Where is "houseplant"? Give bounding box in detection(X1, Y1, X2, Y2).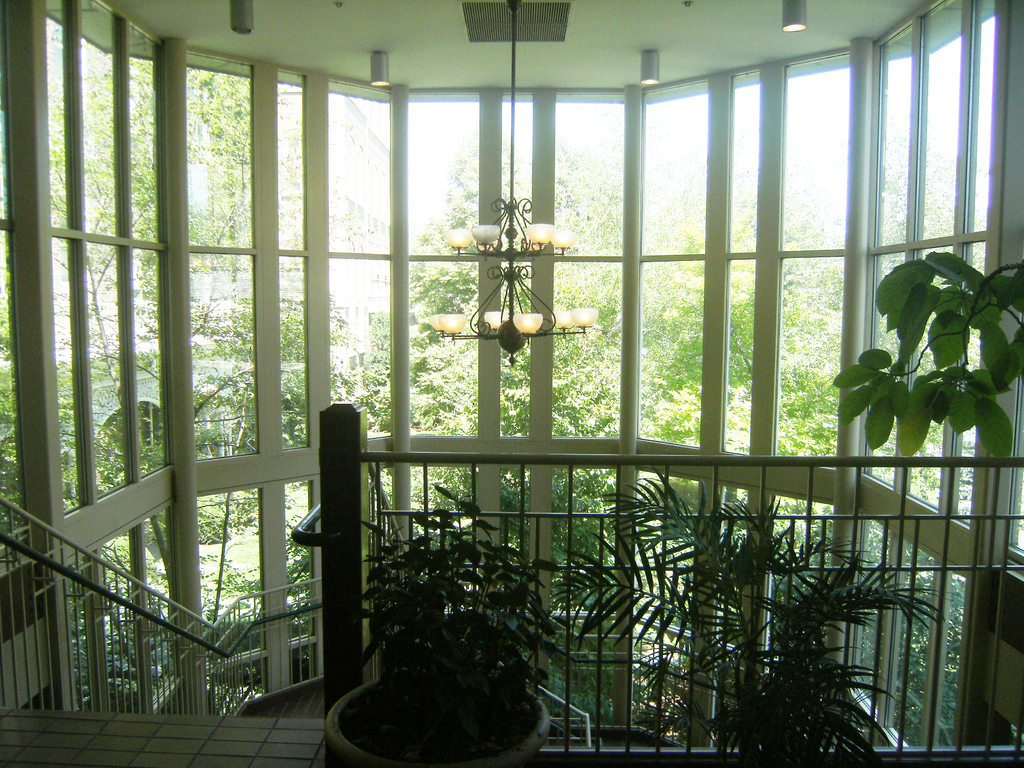
detection(550, 464, 949, 767).
